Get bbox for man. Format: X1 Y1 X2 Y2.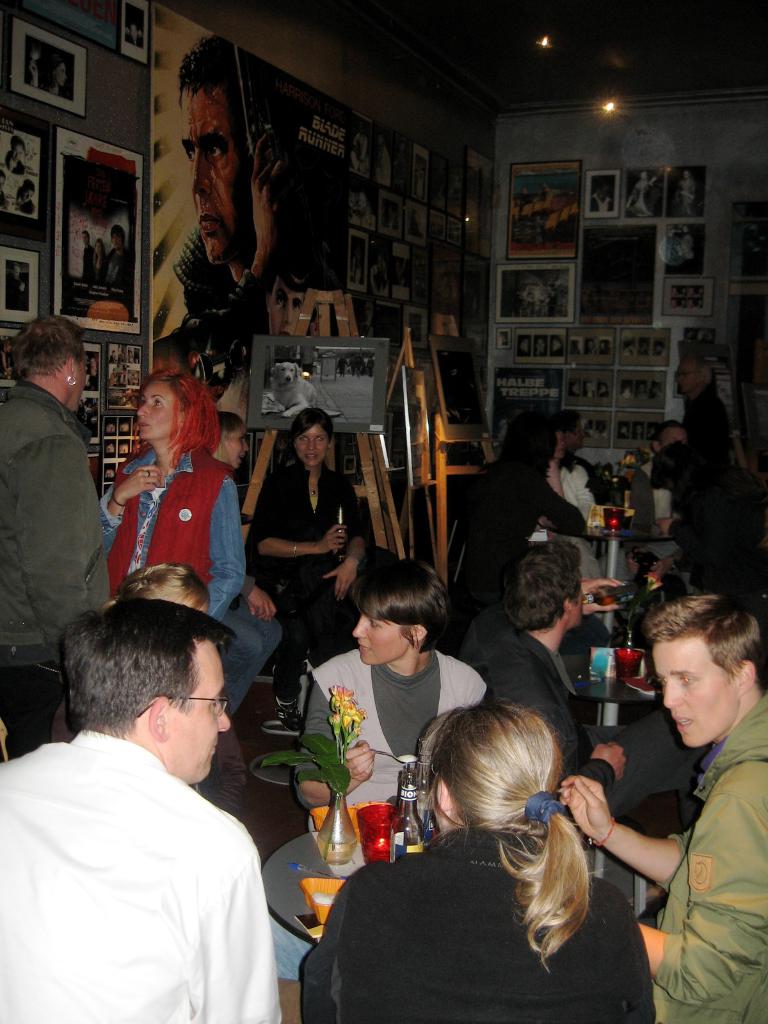
155 33 305 371.
